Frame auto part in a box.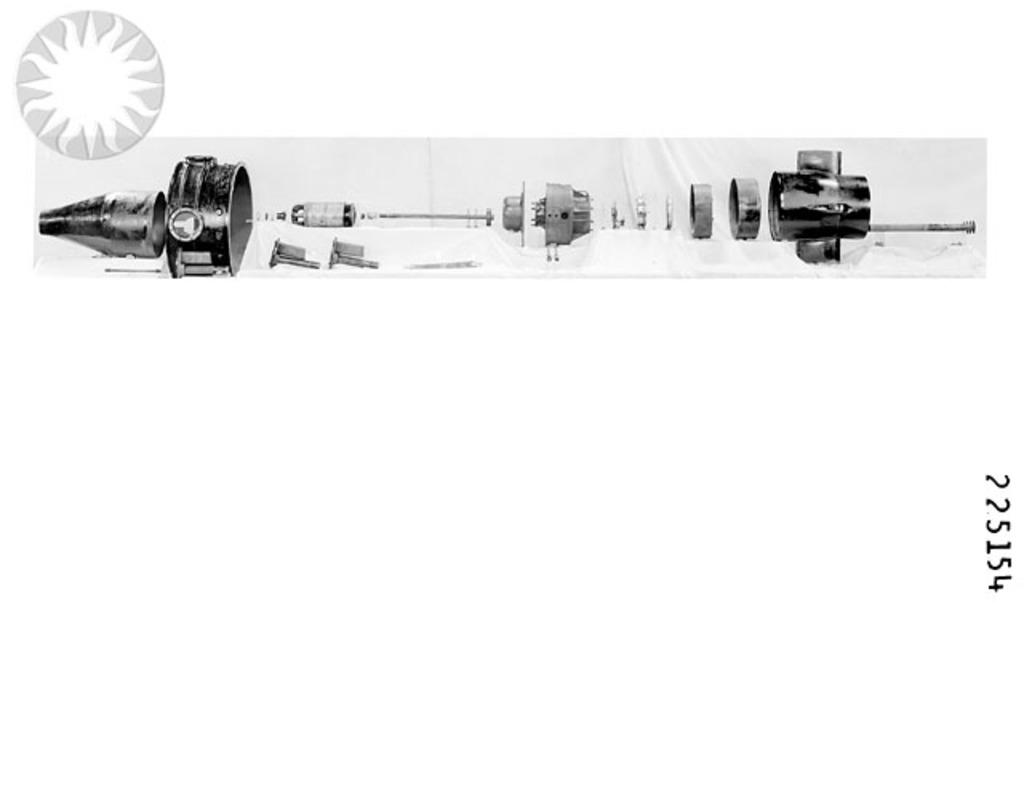
<region>40, 174, 165, 256</region>.
